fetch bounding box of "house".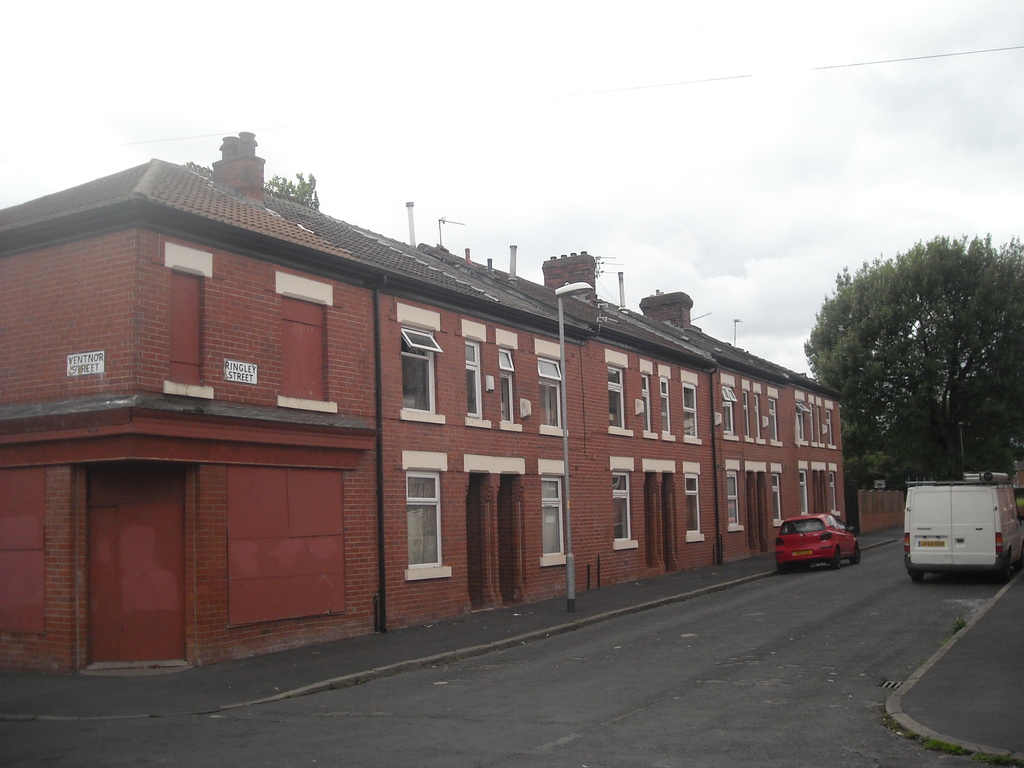
Bbox: (0, 134, 595, 671).
